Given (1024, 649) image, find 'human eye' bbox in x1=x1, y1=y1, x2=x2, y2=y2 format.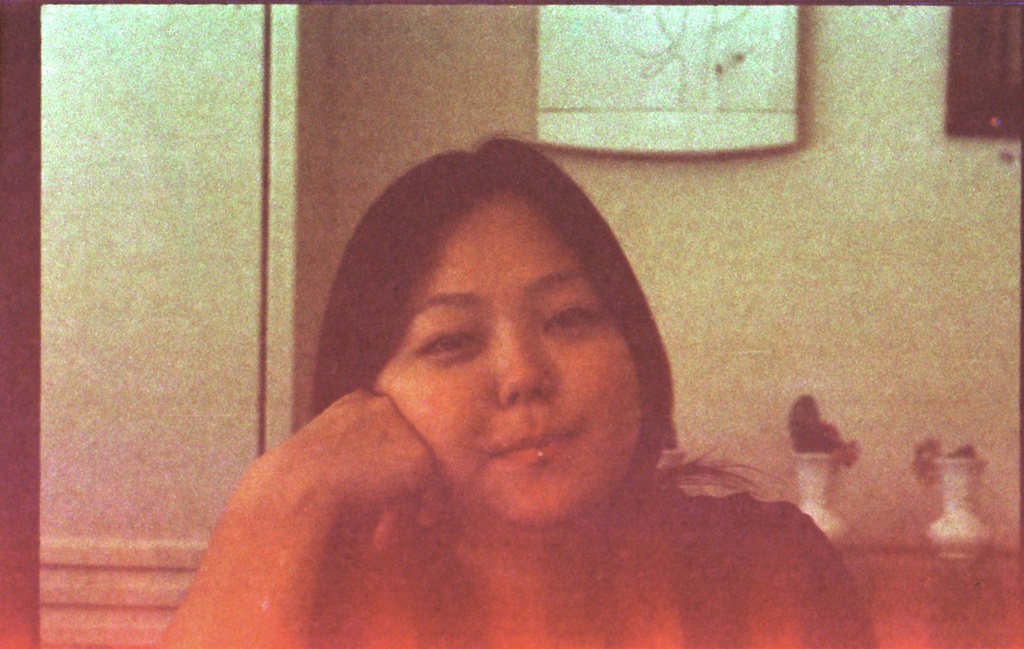
x1=415, y1=319, x2=490, y2=366.
